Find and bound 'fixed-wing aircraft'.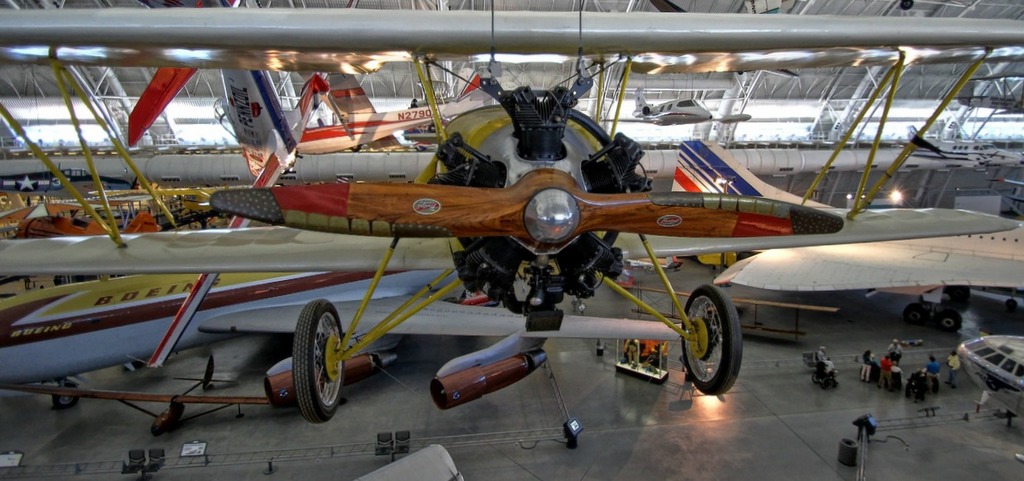
Bound: box(126, 0, 329, 368).
